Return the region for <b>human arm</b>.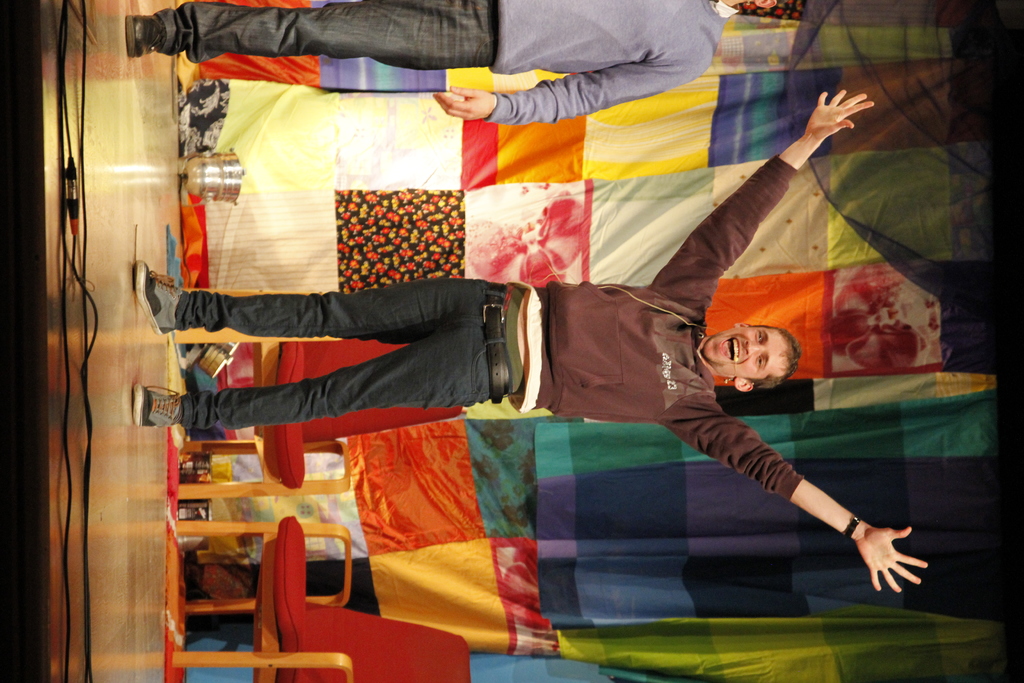
bbox=[771, 400, 920, 589].
